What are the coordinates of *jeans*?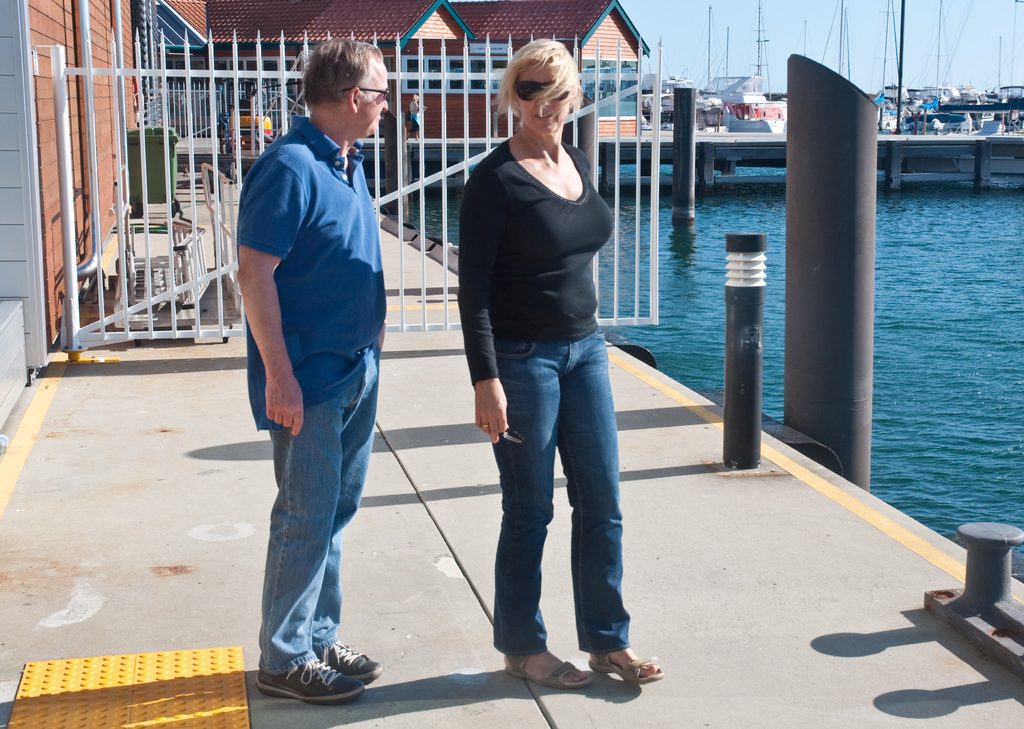
region(470, 313, 631, 699).
